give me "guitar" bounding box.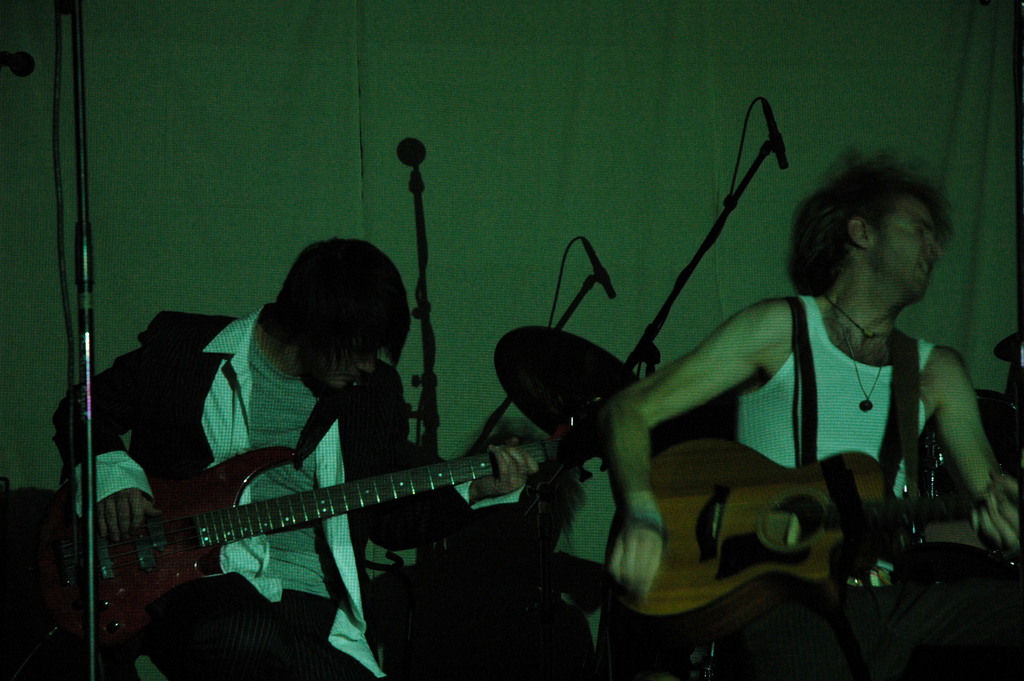
67/445/559/643.
